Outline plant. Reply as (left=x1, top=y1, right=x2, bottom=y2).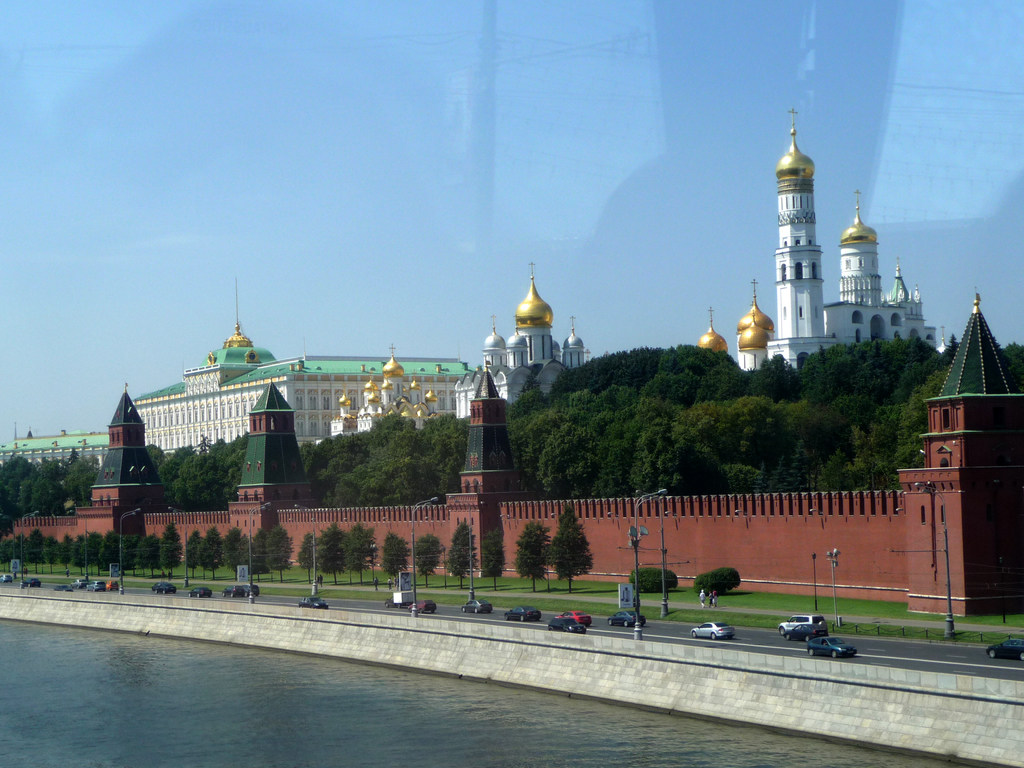
(left=637, top=568, right=677, bottom=594).
